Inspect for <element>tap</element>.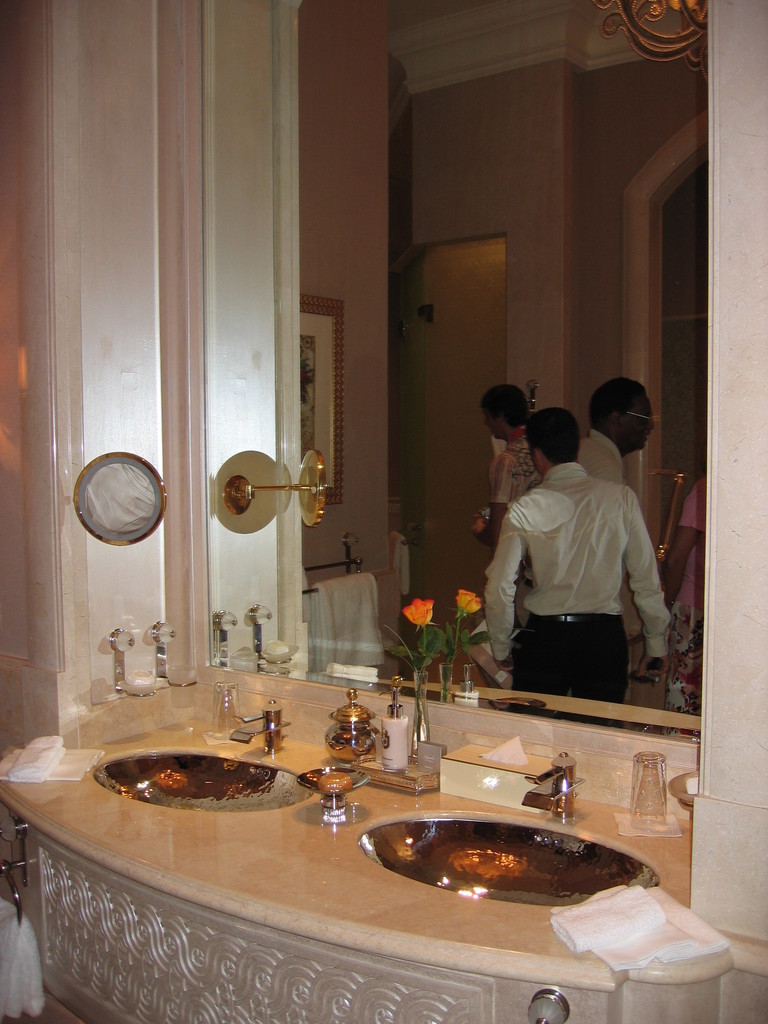
Inspection: rect(417, 726, 651, 844).
